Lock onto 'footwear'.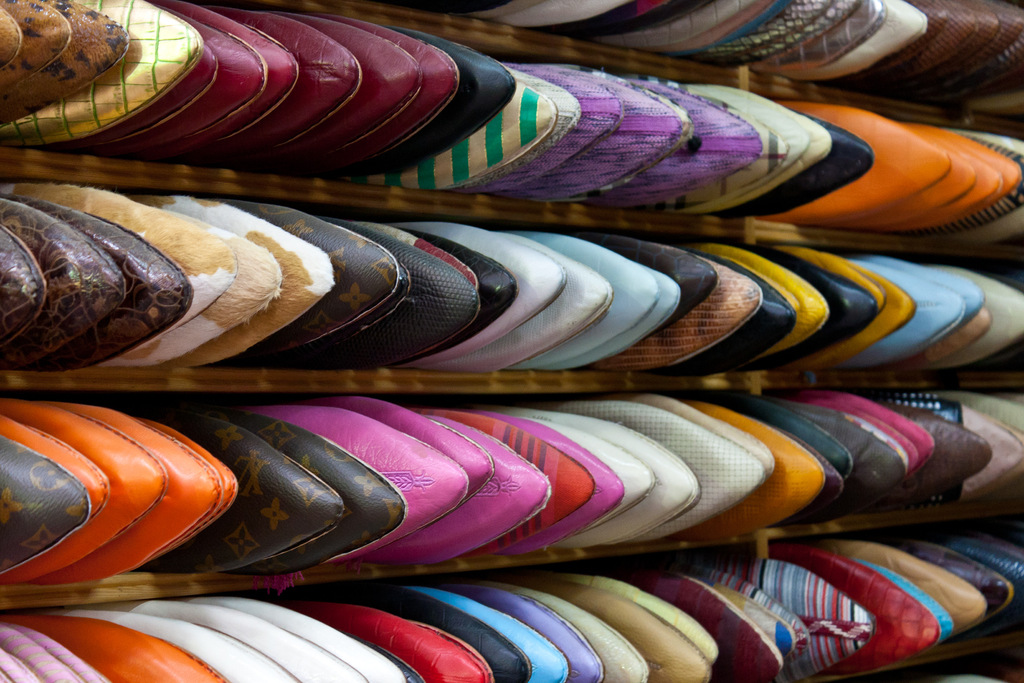
Locked: box=[250, 413, 400, 580].
